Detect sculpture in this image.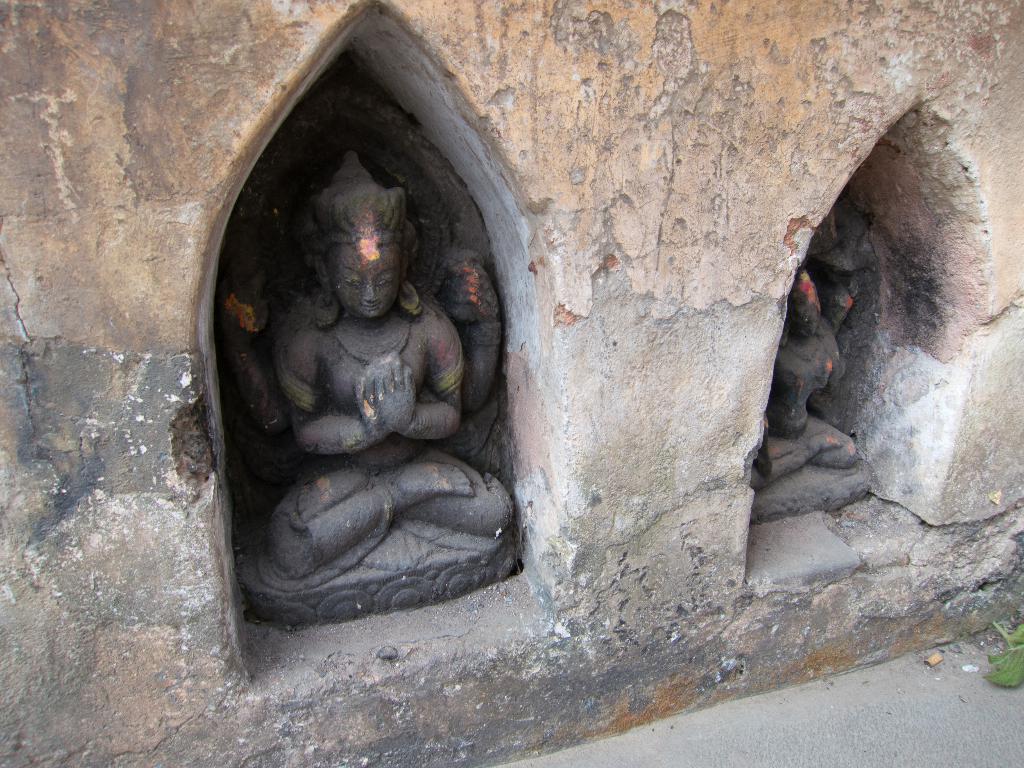
Detection: 228, 172, 488, 550.
